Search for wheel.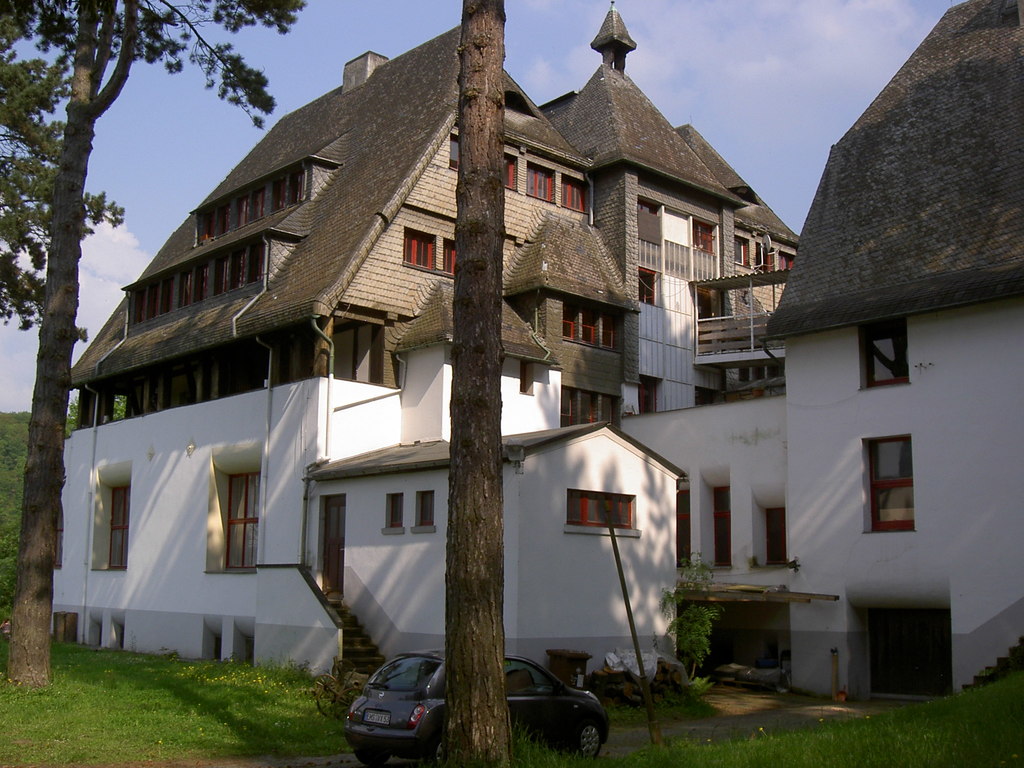
Found at select_region(429, 737, 444, 765).
